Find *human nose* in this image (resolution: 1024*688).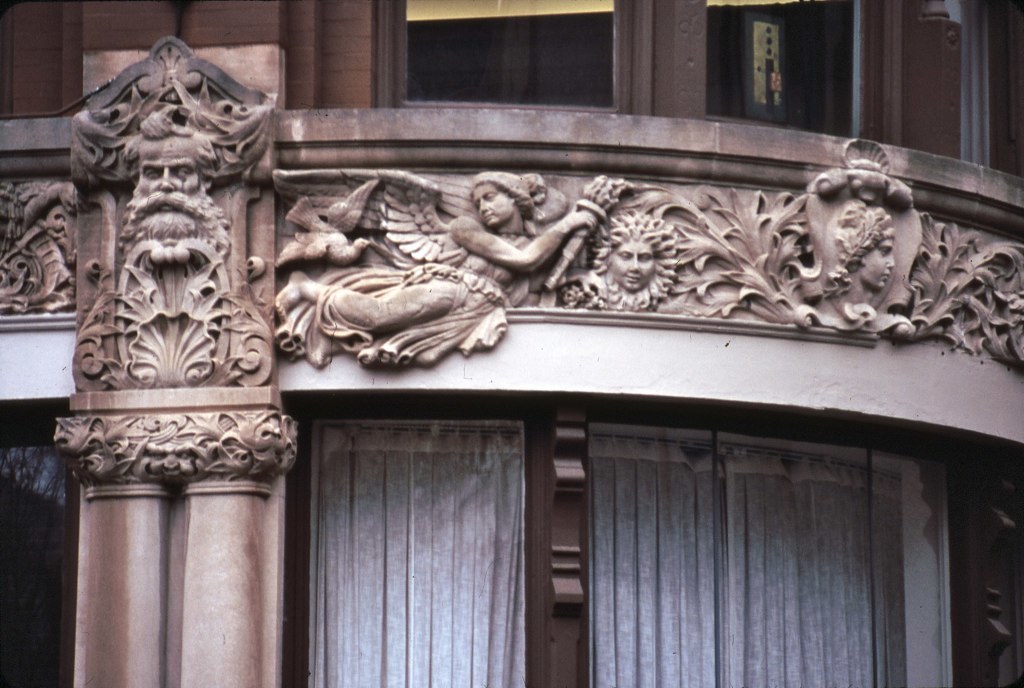
bbox(480, 198, 485, 212).
